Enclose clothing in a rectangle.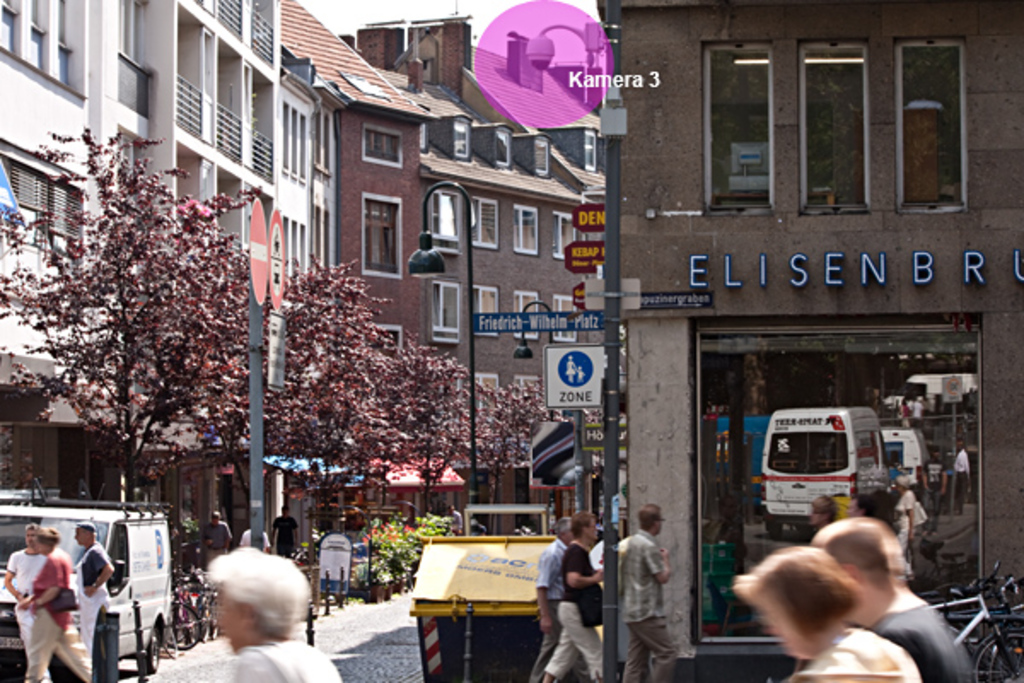
x1=273 y1=509 x2=302 y2=557.
